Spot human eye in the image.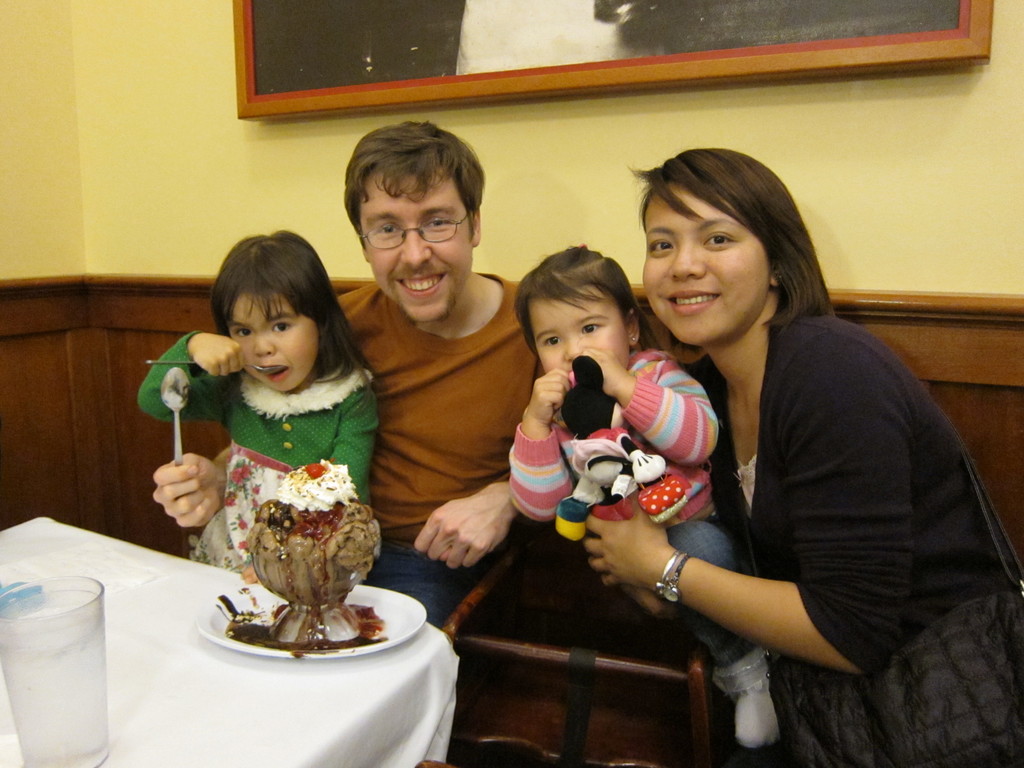
human eye found at x1=268 y1=320 x2=292 y2=335.
